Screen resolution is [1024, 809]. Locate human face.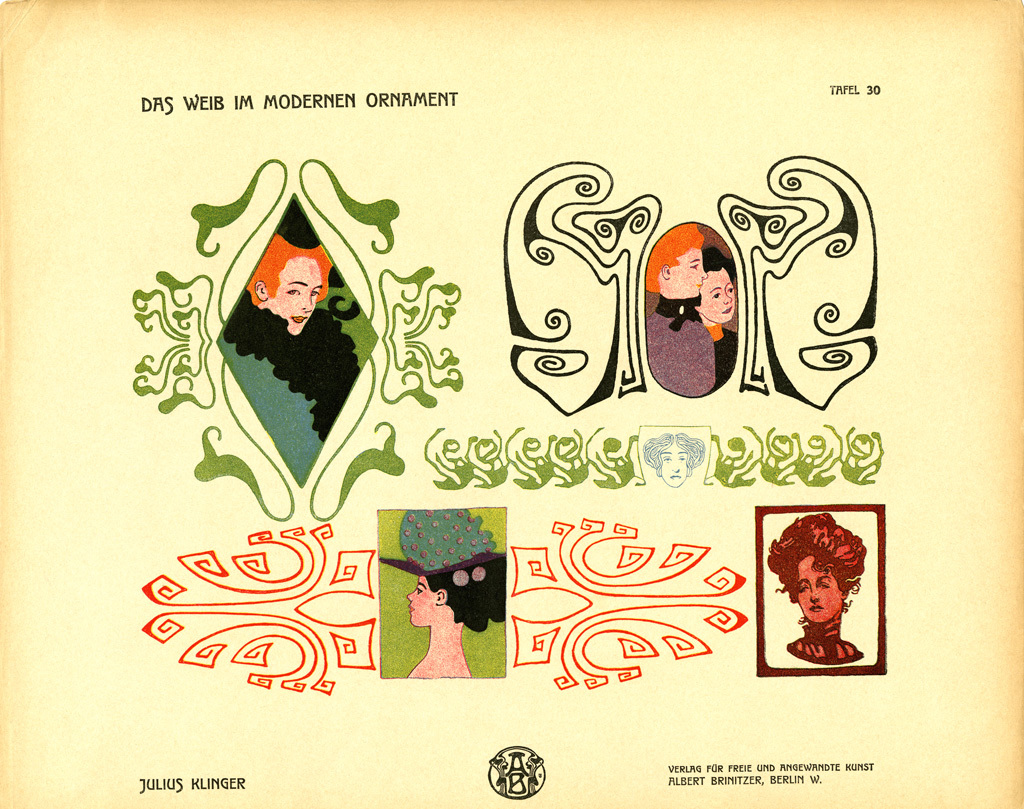
Rect(668, 249, 707, 304).
